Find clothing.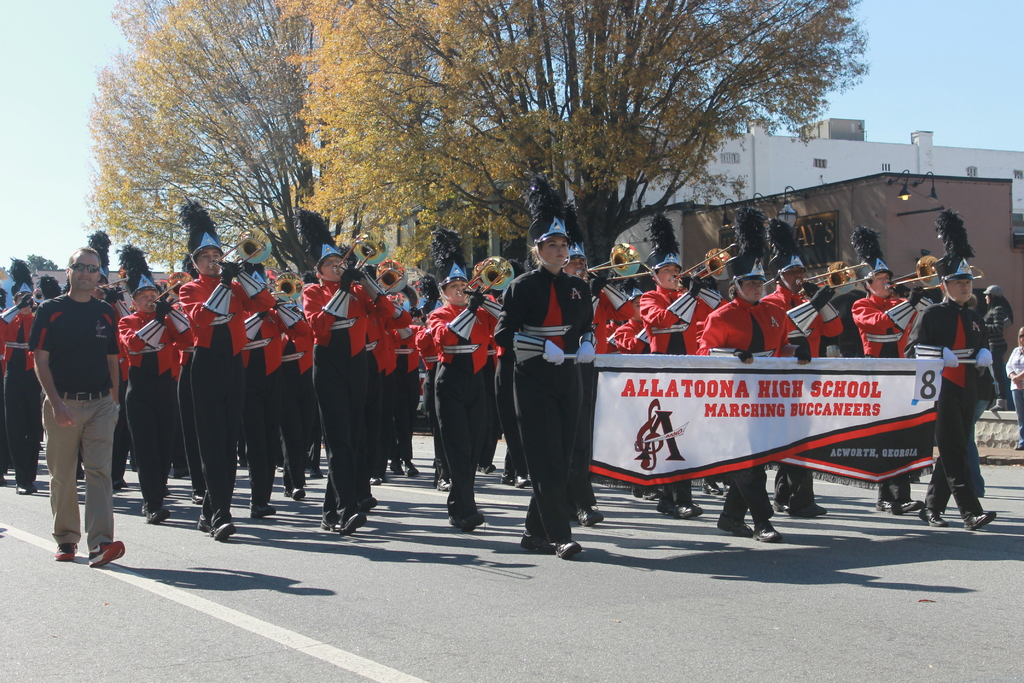
<region>388, 324, 420, 463</region>.
